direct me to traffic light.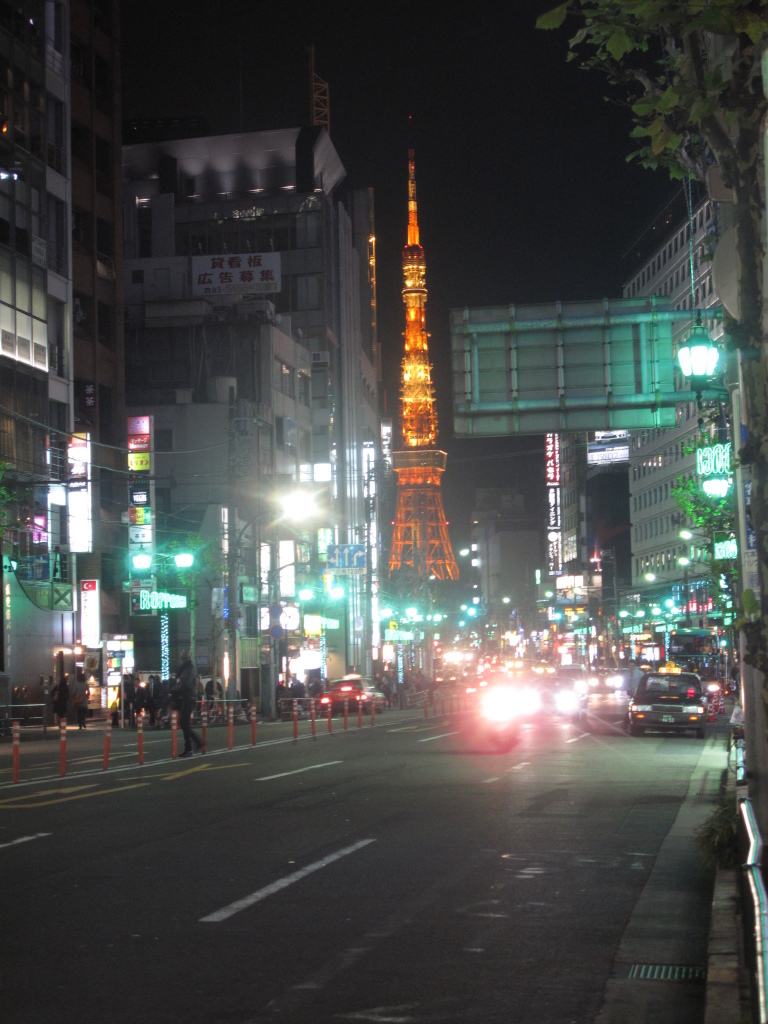
Direction: {"left": 607, "top": 607, "right": 616, "bottom": 621}.
